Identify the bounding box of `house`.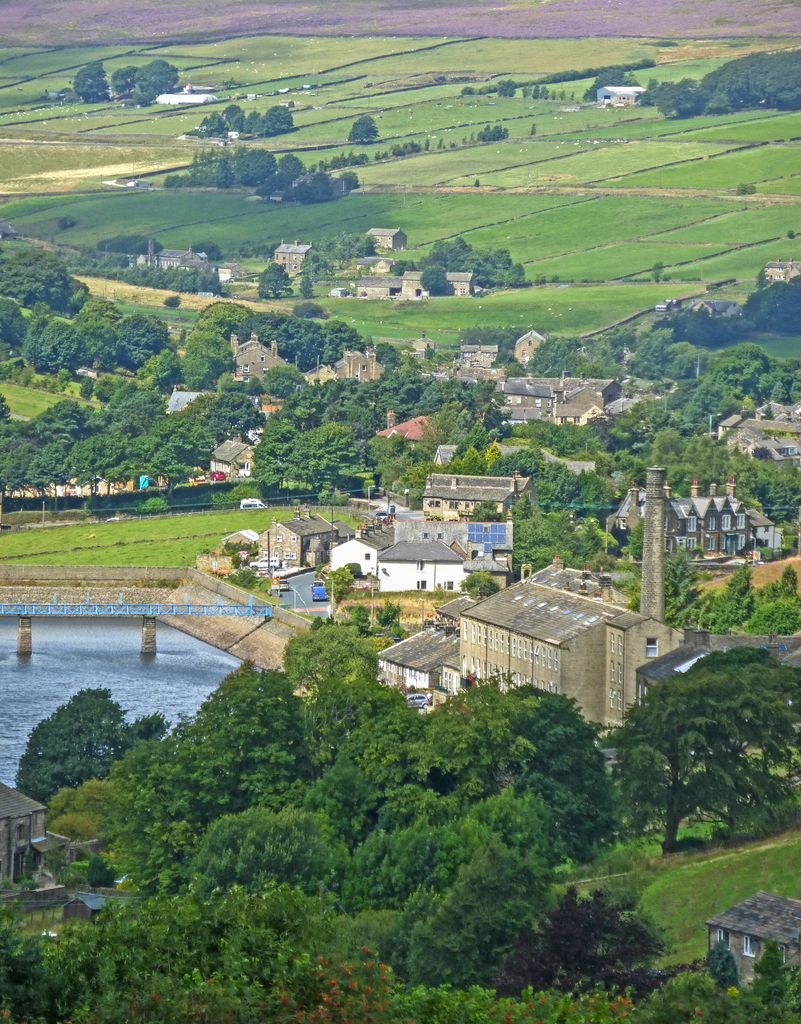
(x1=322, y1=517, x2=396, y2=579).
